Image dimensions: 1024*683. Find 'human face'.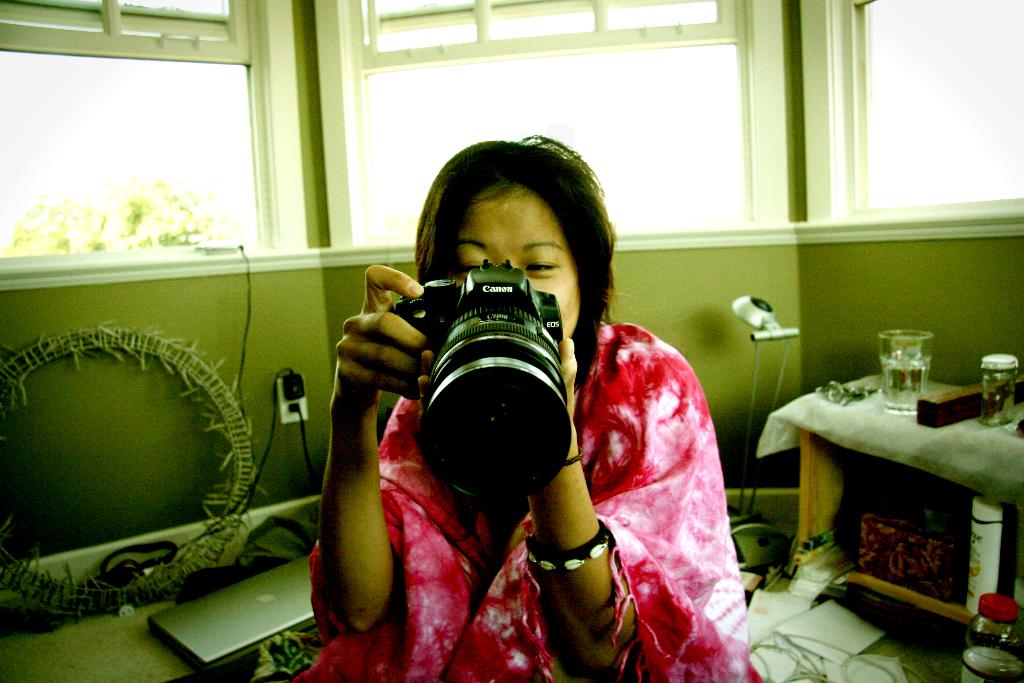
pyautogui.locateOnScreen(444, 180, 584, 340).
